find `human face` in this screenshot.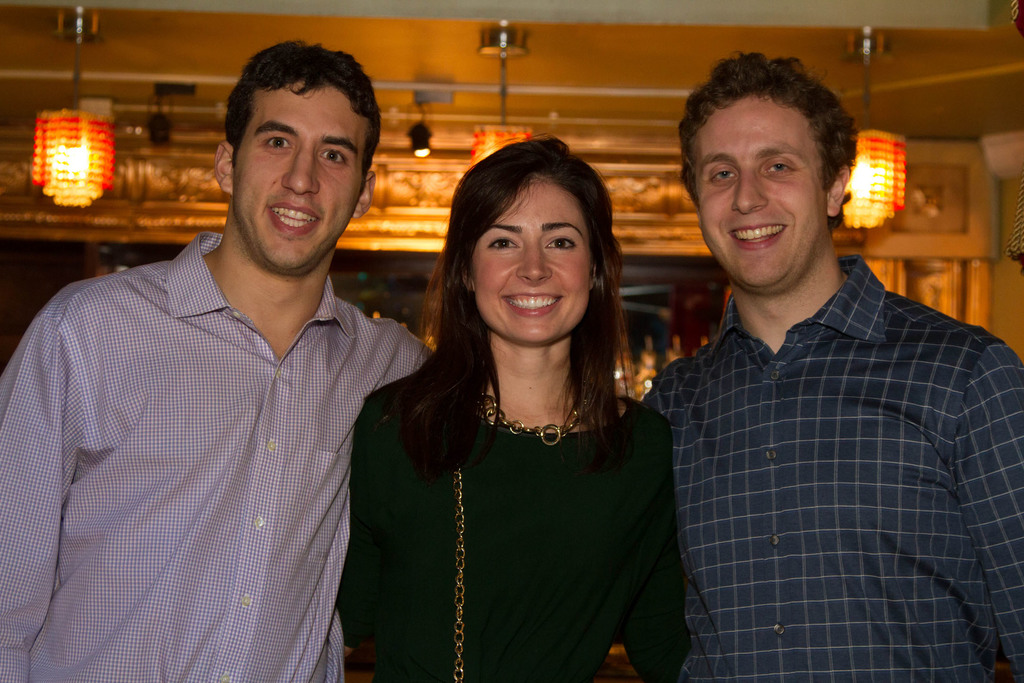
The bounding box for `human face` is region(691, 98, 824, 288).
